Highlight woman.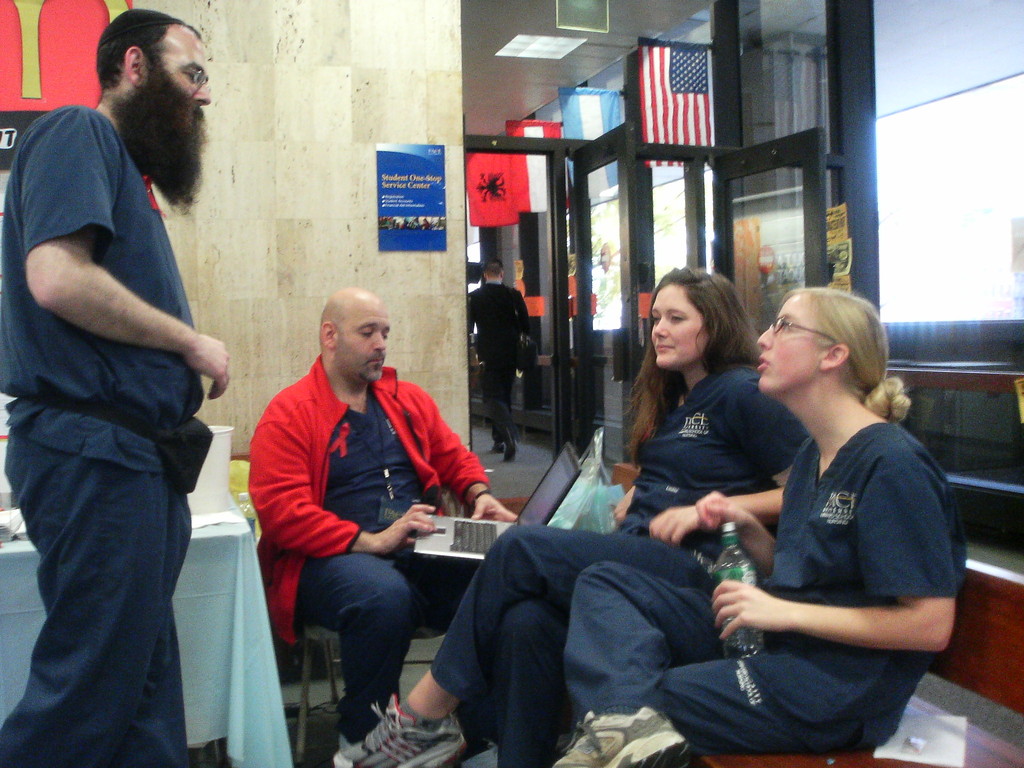
Highlighted region: locate(330, 262, 806, 767).
